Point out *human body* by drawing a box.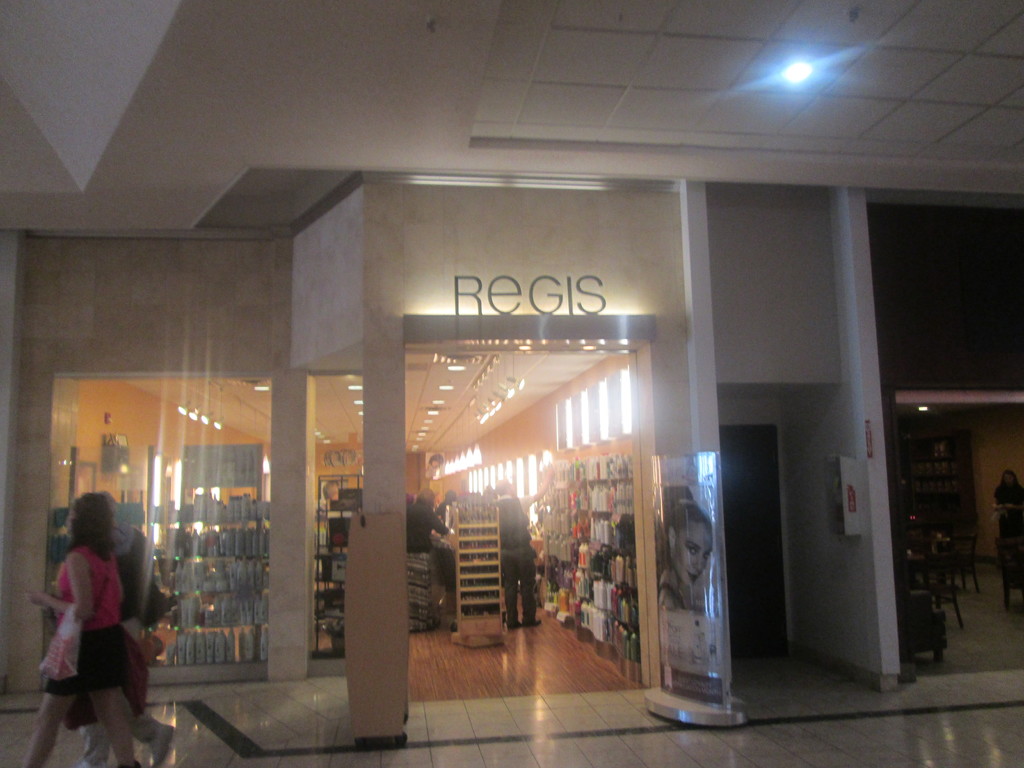
[left=993, top=477, right=1023, bottom=538].
